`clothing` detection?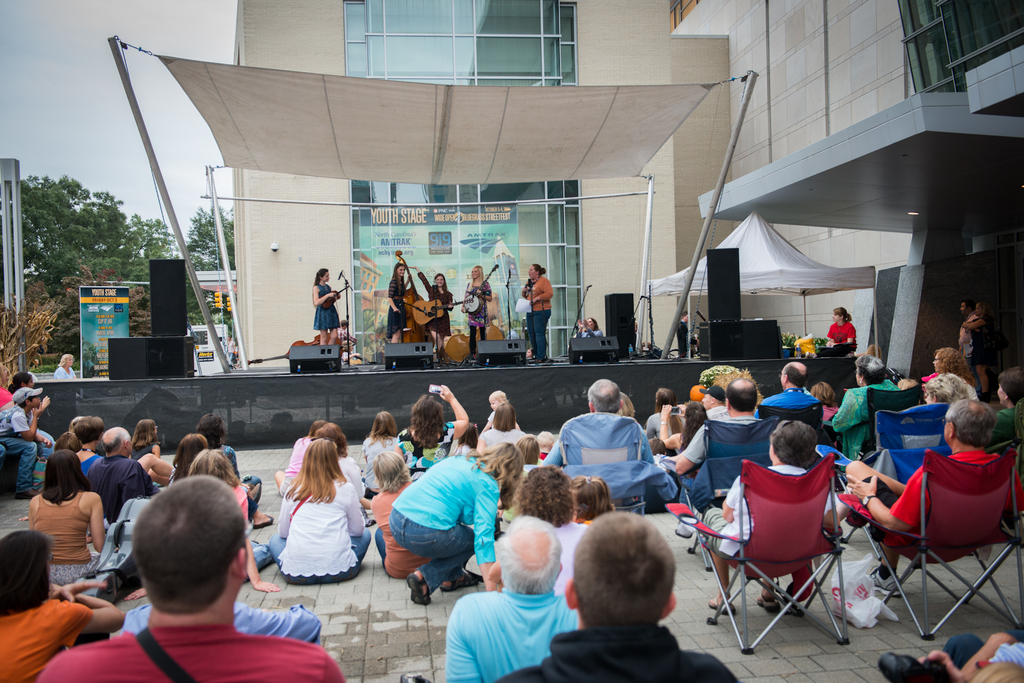
select_region(447, 588, 575, 682)
